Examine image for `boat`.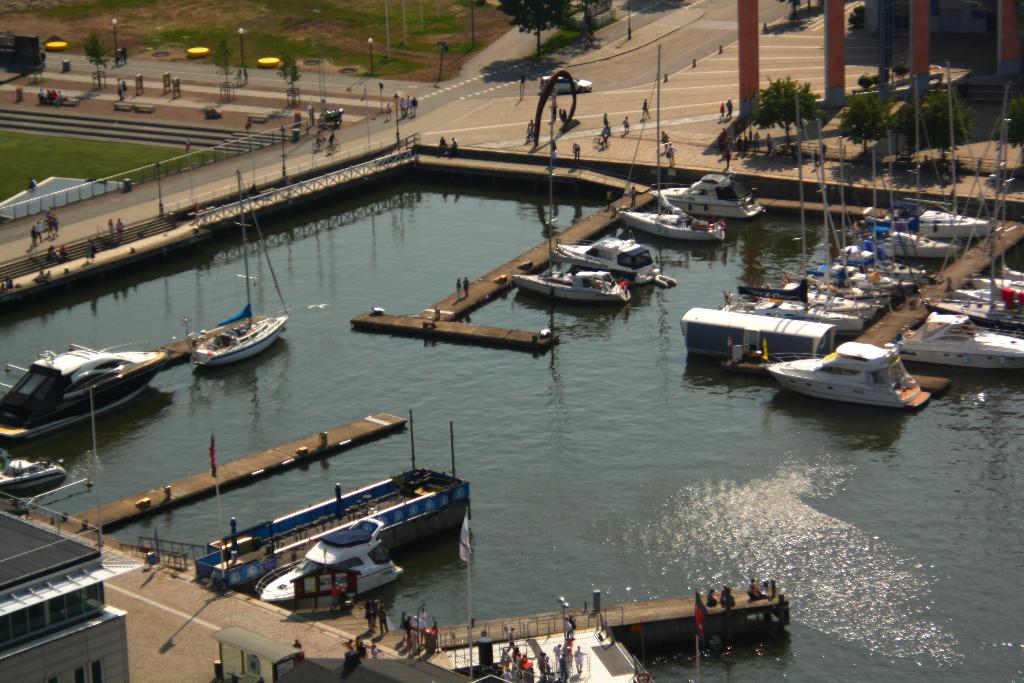
Examination result: (left=184, top=170, right=291, bottom=366).
